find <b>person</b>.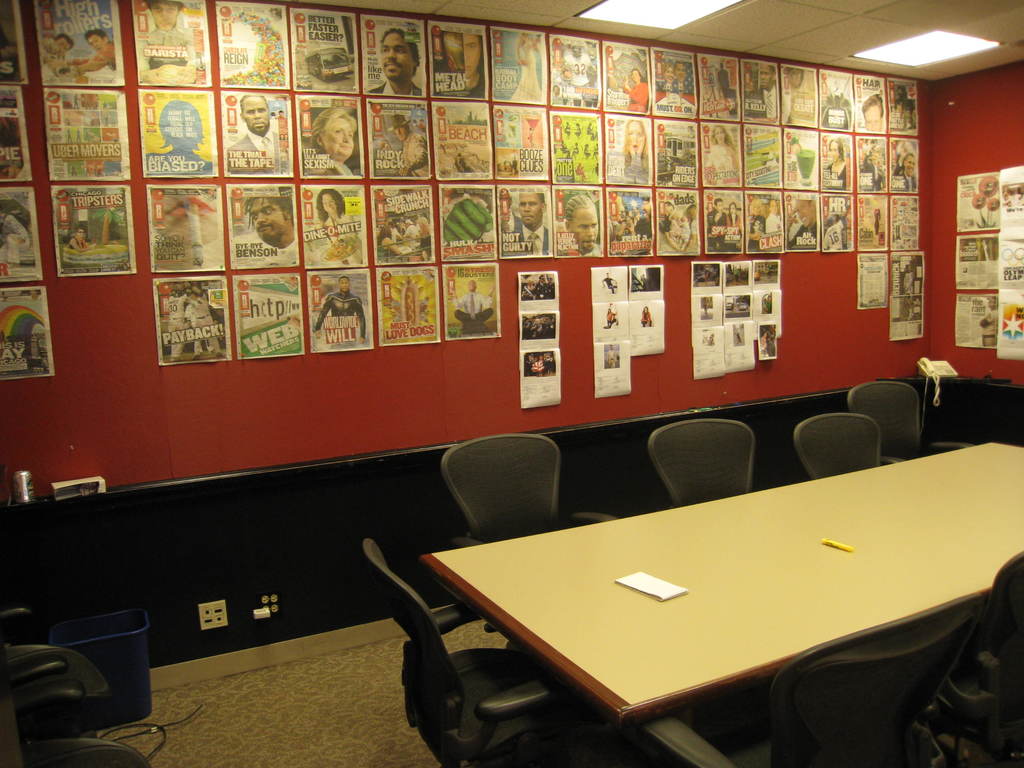
x1=788, y1=197, x2=820, y2=246.
